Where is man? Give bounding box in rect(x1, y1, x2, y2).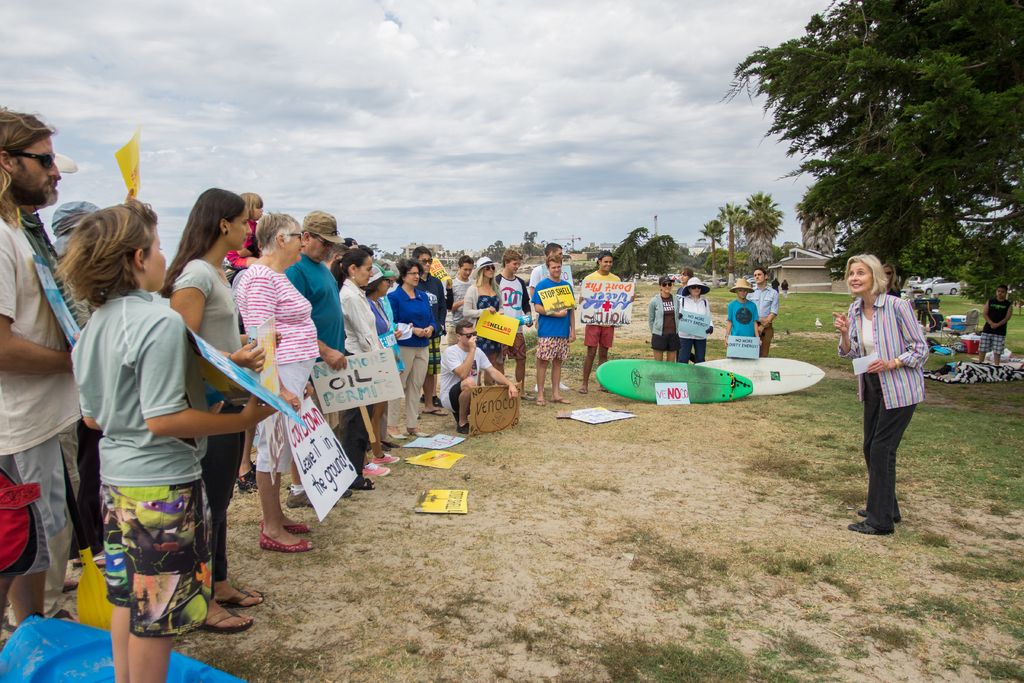
rect(578, 251, 637, 393).
